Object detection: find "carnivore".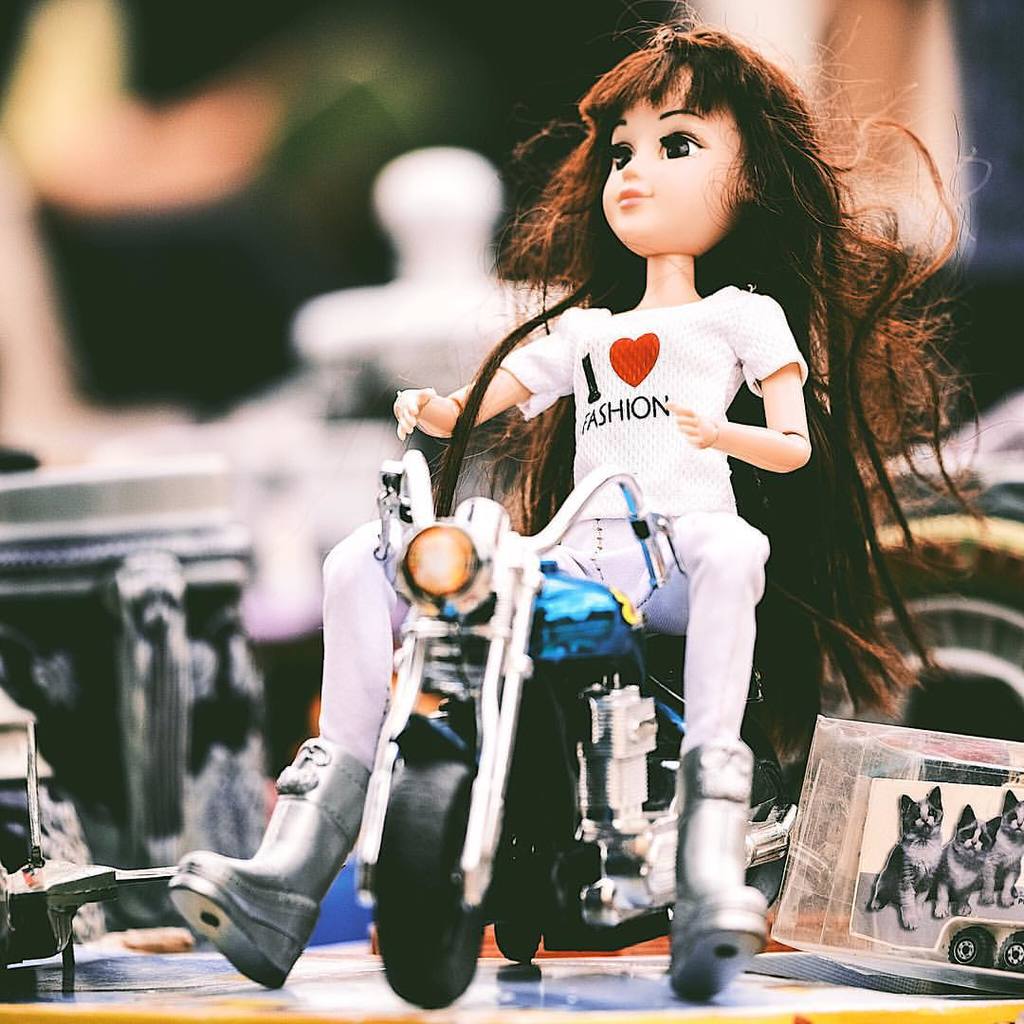
{"x1": 989, "y1": 787, "x2": 1023, "y2": 907}.
